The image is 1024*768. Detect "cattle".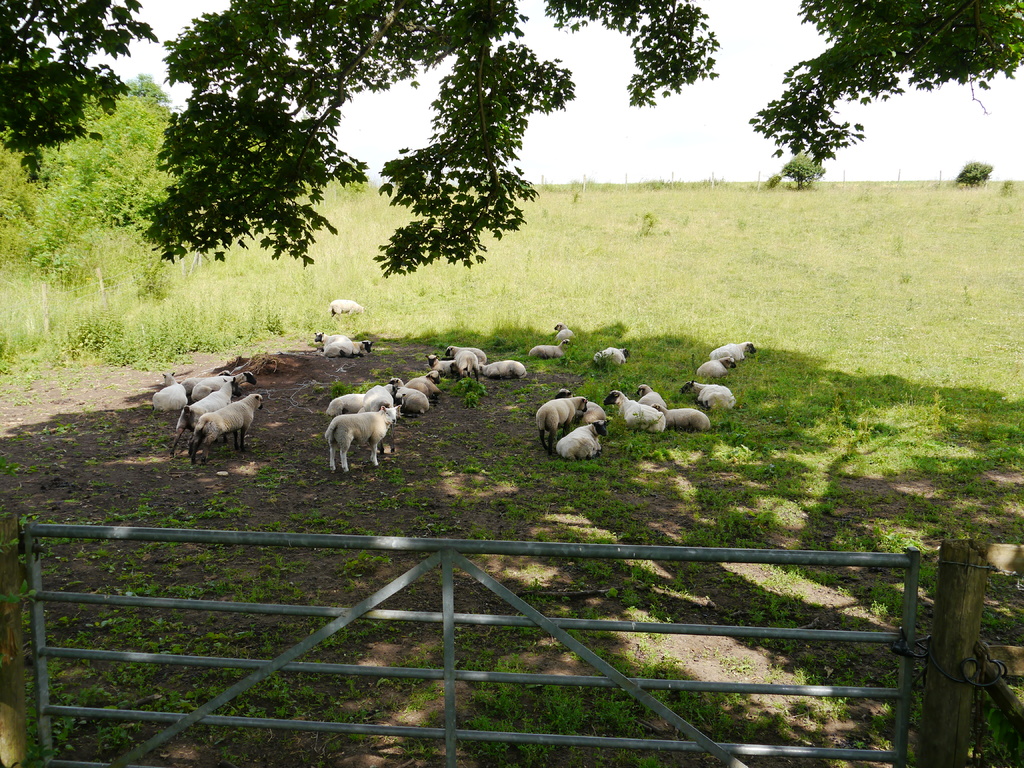
Detection: (449,348,479,381).
